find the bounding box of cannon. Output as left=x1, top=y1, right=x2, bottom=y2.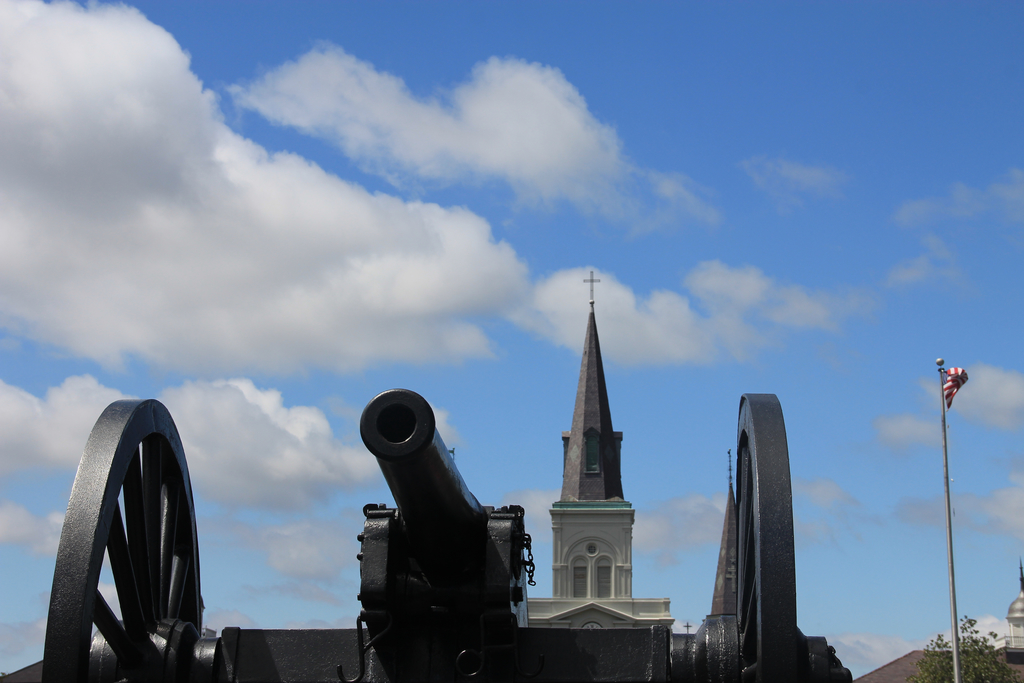
left=0, top=386, right=854, bottom=682.
